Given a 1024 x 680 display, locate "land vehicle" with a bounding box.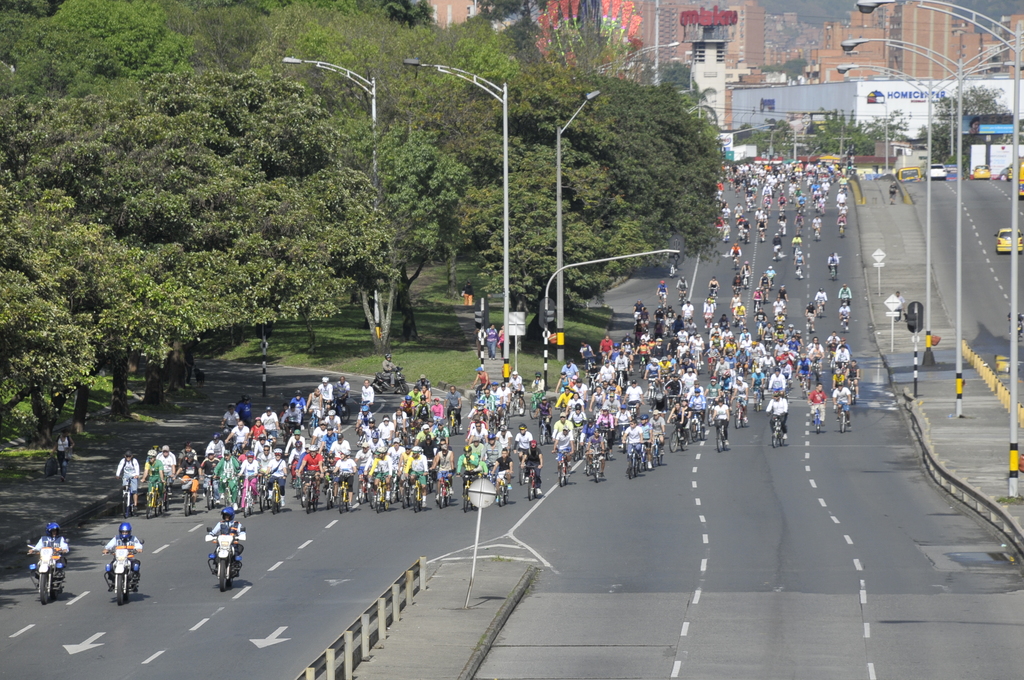
Located: [x1=942, y1=166, x2=957, y2=181].
